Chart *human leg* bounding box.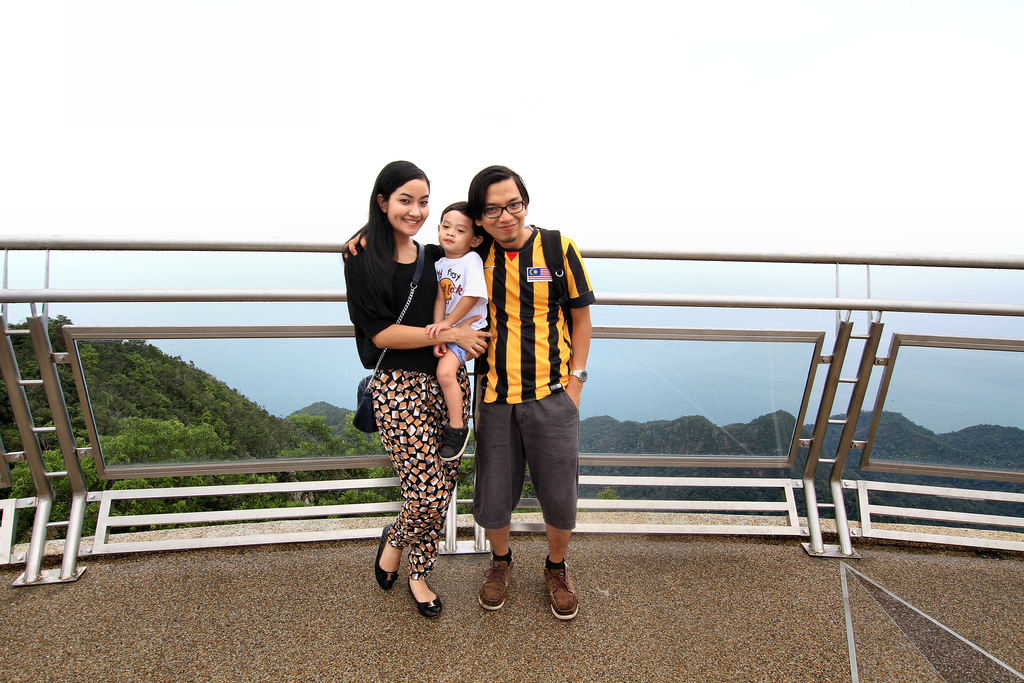
Charted: 406/372/468/612.
